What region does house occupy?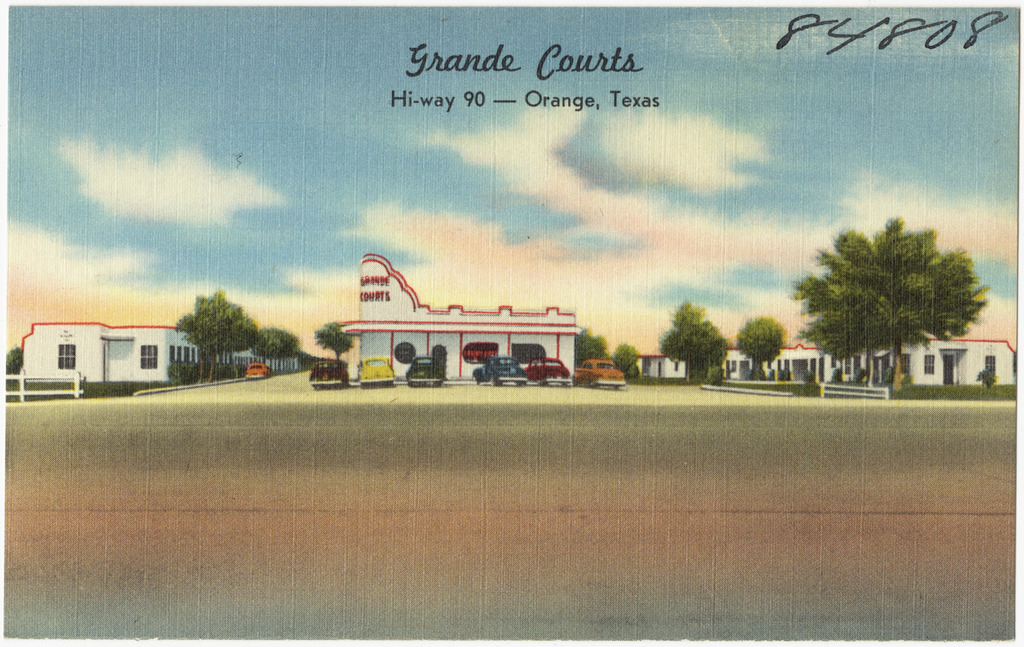
864/343/1016/387.
